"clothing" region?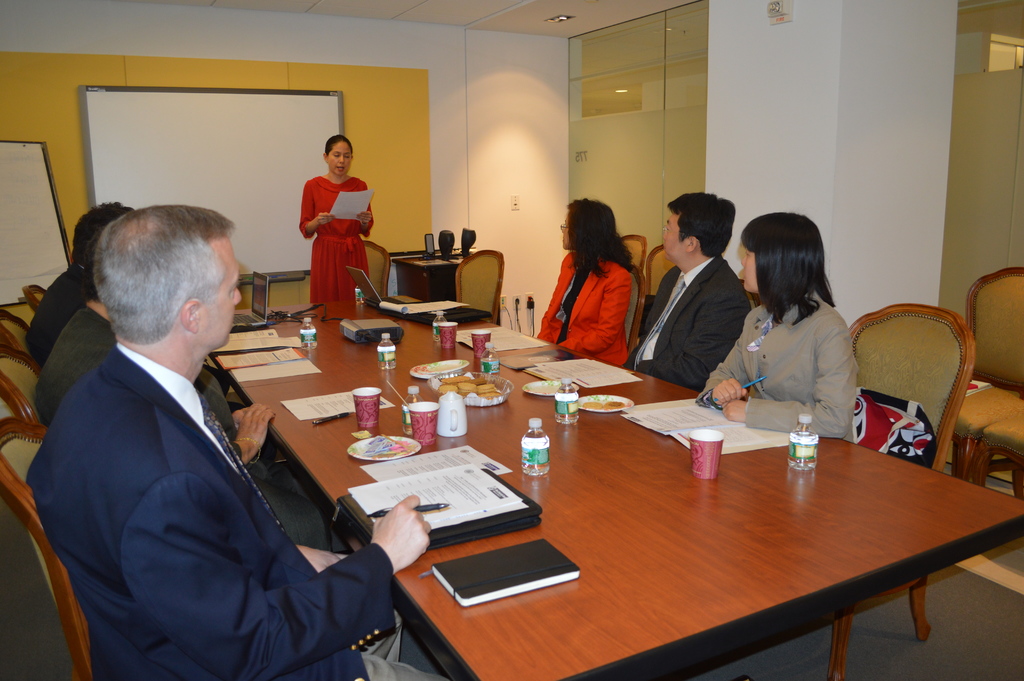
region(695, 289, 855, 436)
